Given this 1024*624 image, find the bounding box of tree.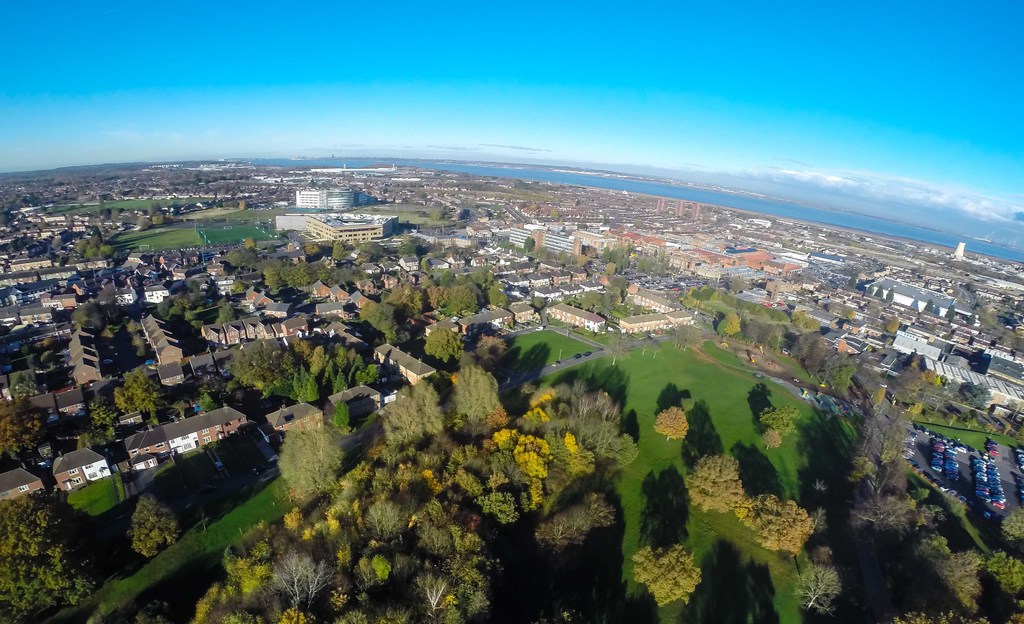
[837, 306, 859, 319].
